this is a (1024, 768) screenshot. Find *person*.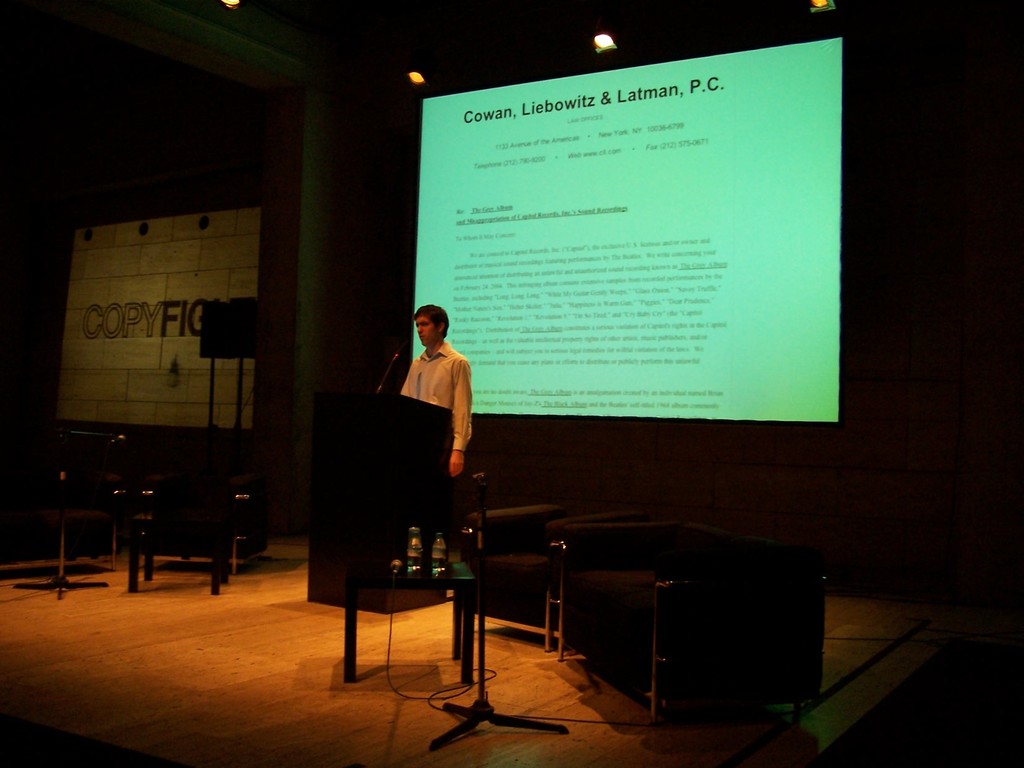
Bounding box: <bbox>388, 300, 483, 515</bbox>.
